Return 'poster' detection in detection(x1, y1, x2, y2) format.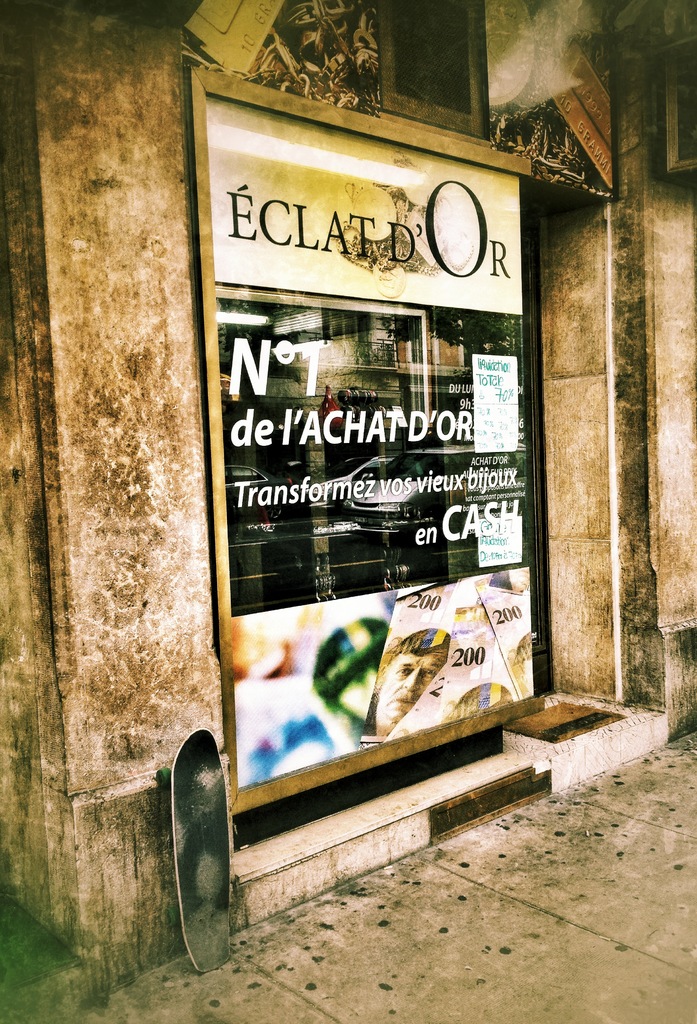
detection(201, 88, 532, 783).
